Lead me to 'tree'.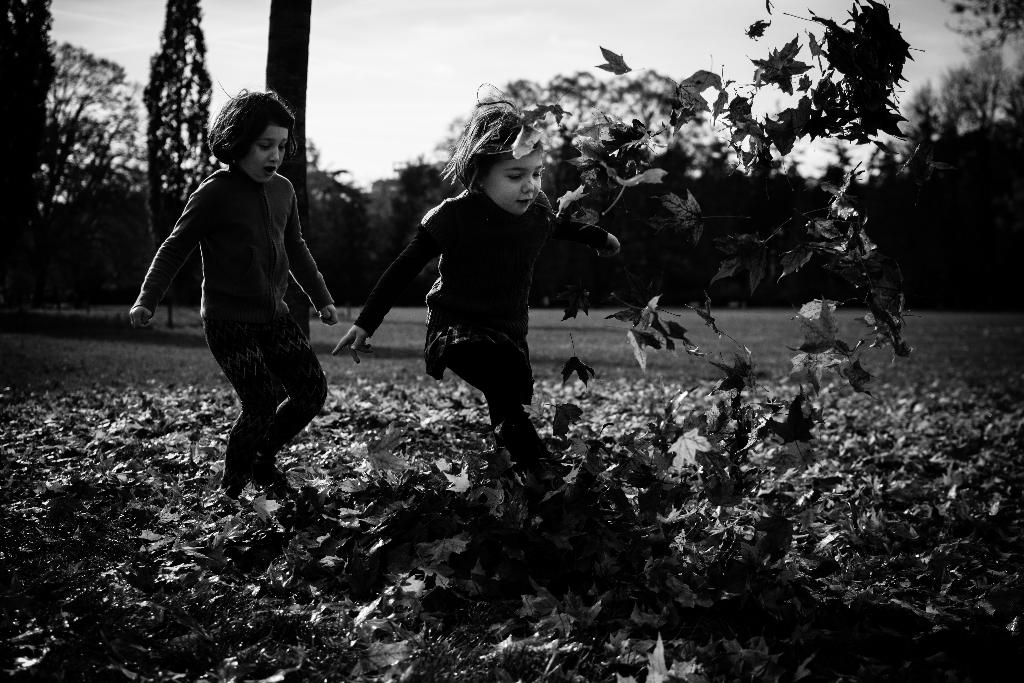
Lead to crop(0, 0, 143, 337).
